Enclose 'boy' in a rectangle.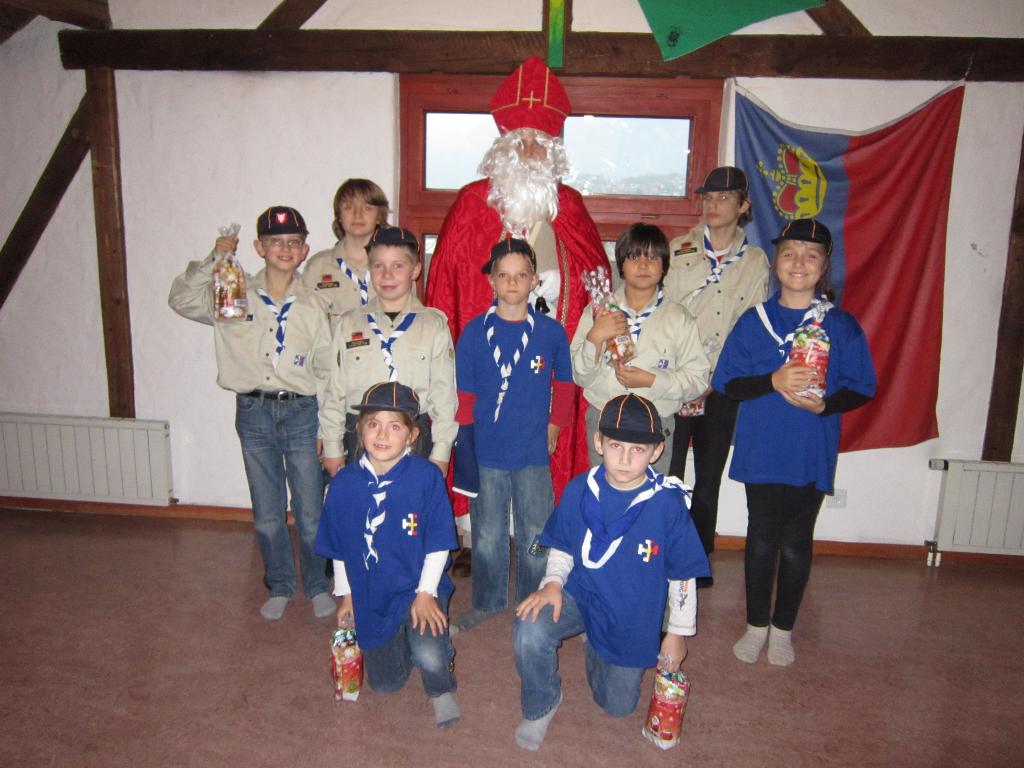
x1=662 y1=161 x2=764 y2=589.
